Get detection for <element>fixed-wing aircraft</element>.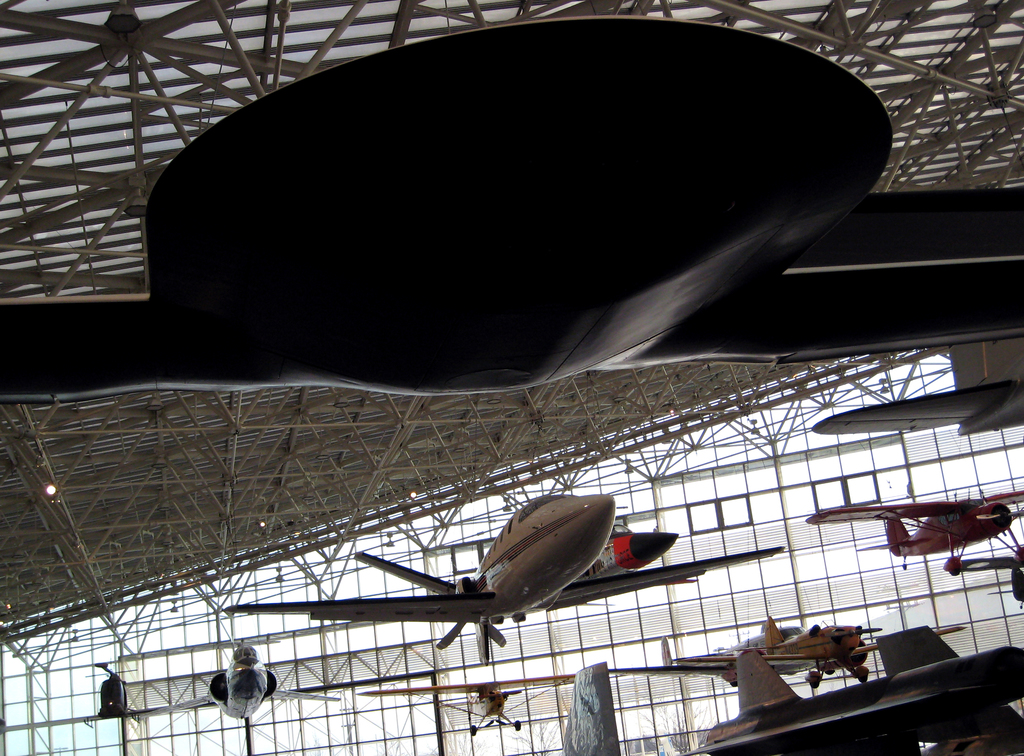
Detection: region(0, 11, 1023, 407).
